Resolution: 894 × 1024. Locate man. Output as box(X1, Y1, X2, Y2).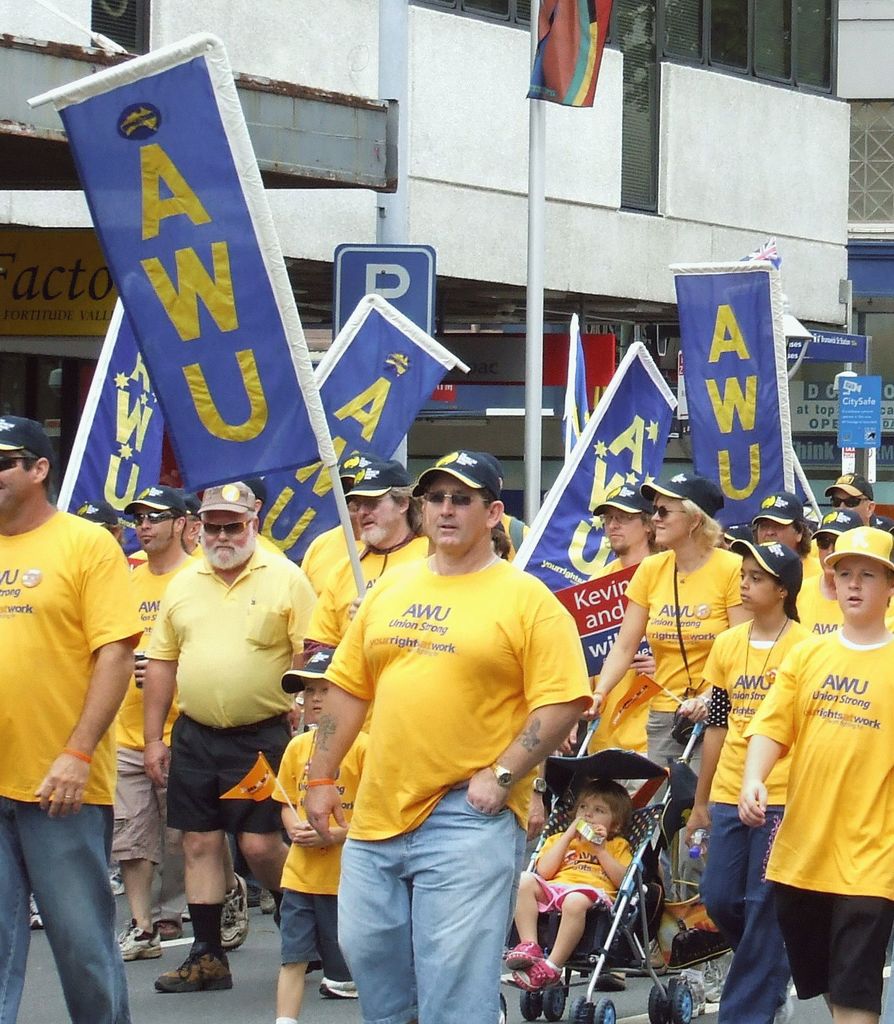
box(756, 491, 816, 559).
